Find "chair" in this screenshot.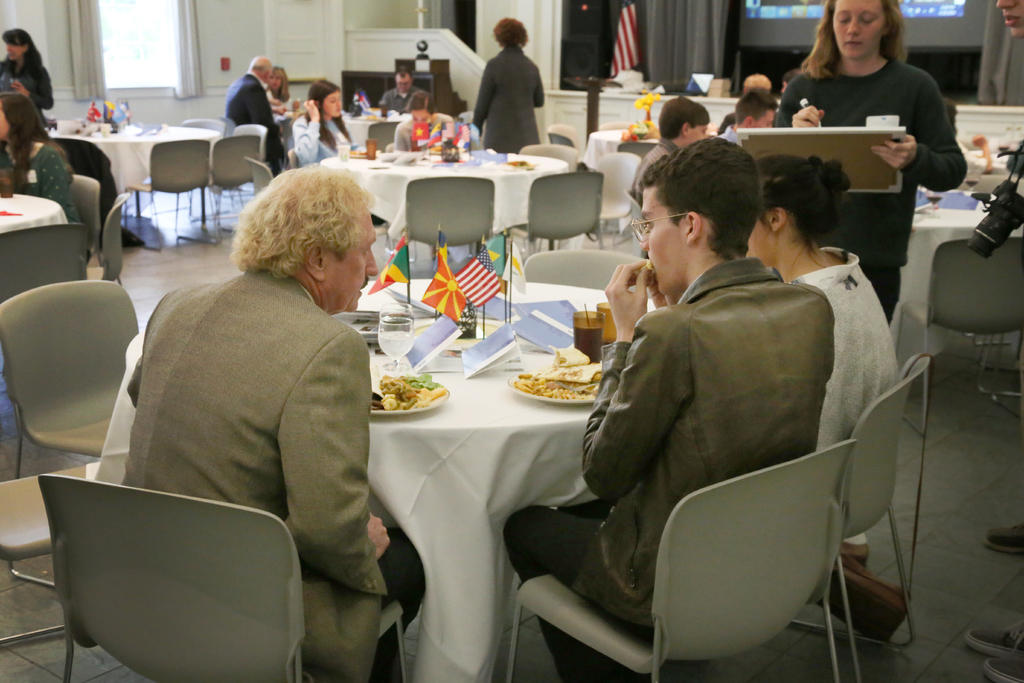
The bounding box for "chair" is {"left": 615, "top": 138, "right": 656, "bottom": 163}.
